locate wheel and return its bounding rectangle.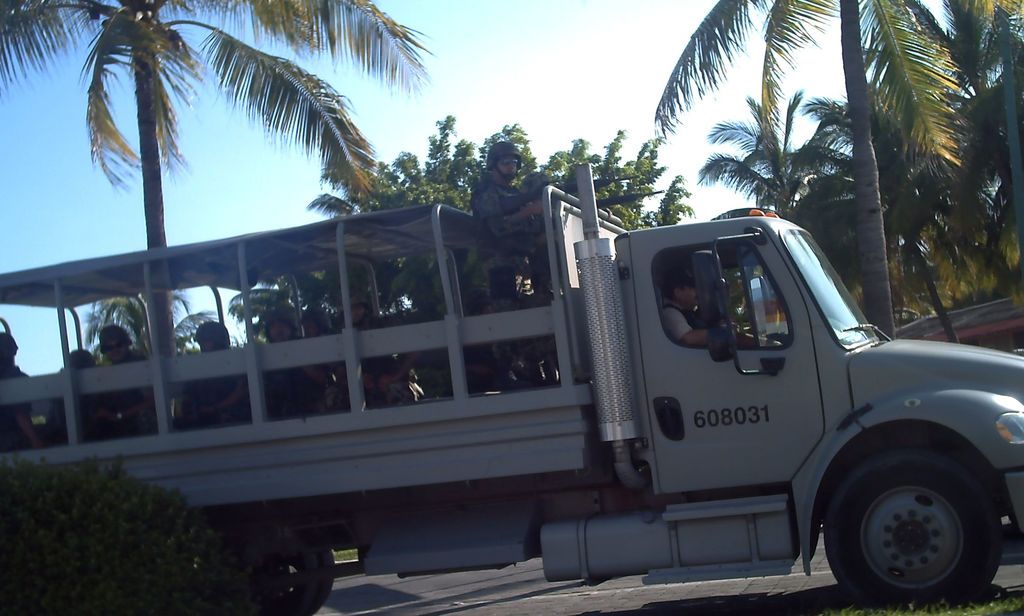
(left=828, top=446, right=1004, bottom=603).
